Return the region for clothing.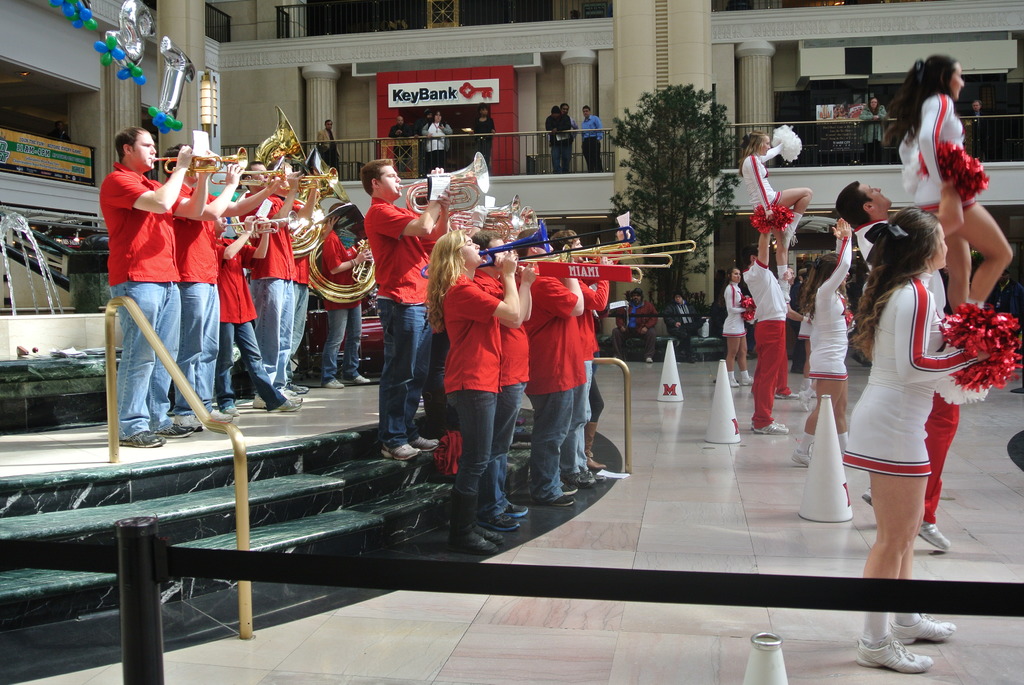
detection(813, 235, 864, 390).
